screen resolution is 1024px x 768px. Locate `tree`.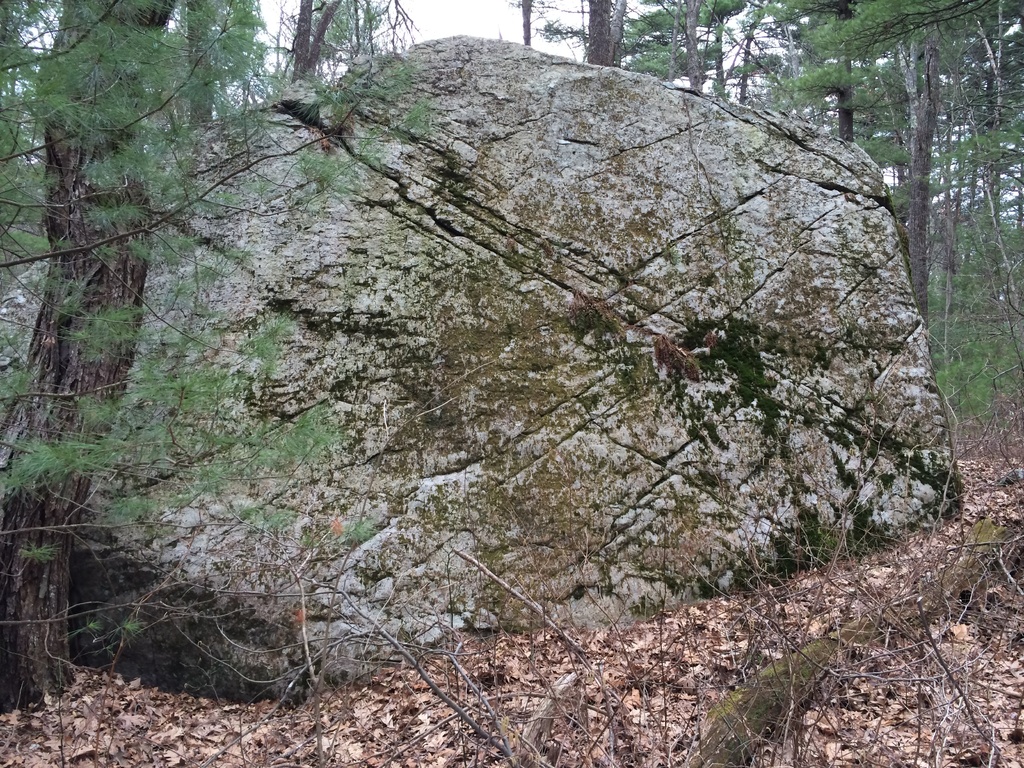
(x1=1, y1=0, x2=435, y2=656).
